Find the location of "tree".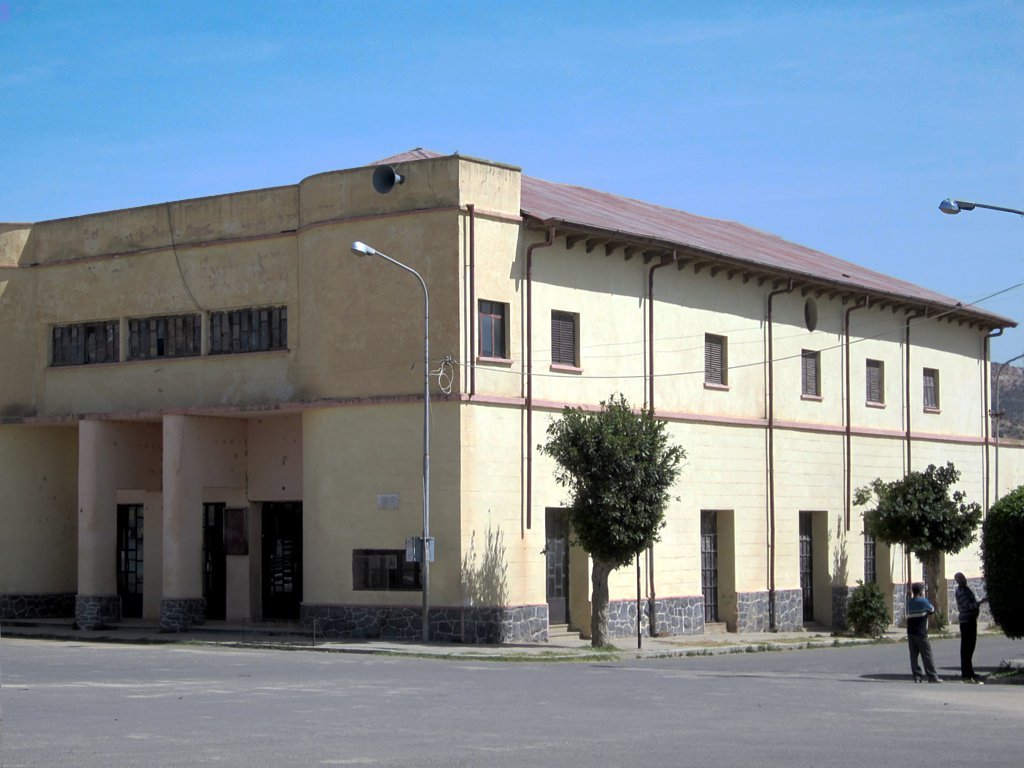
Location: 561 391 696 612.
